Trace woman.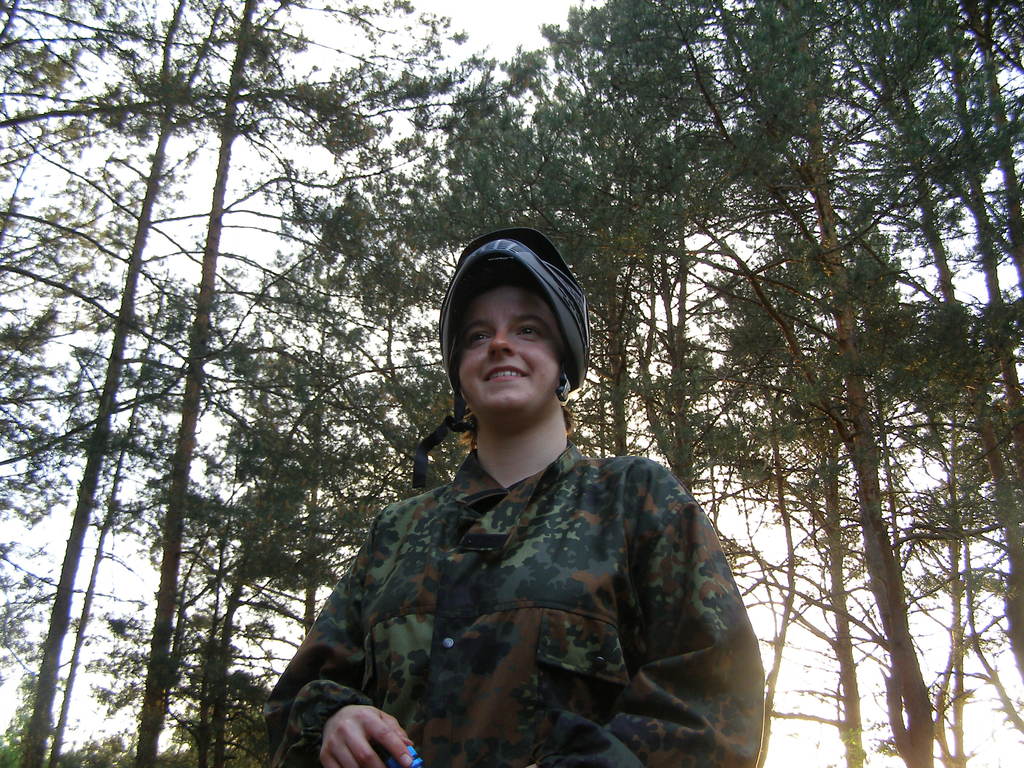
Traced to 262/202/786/767.
